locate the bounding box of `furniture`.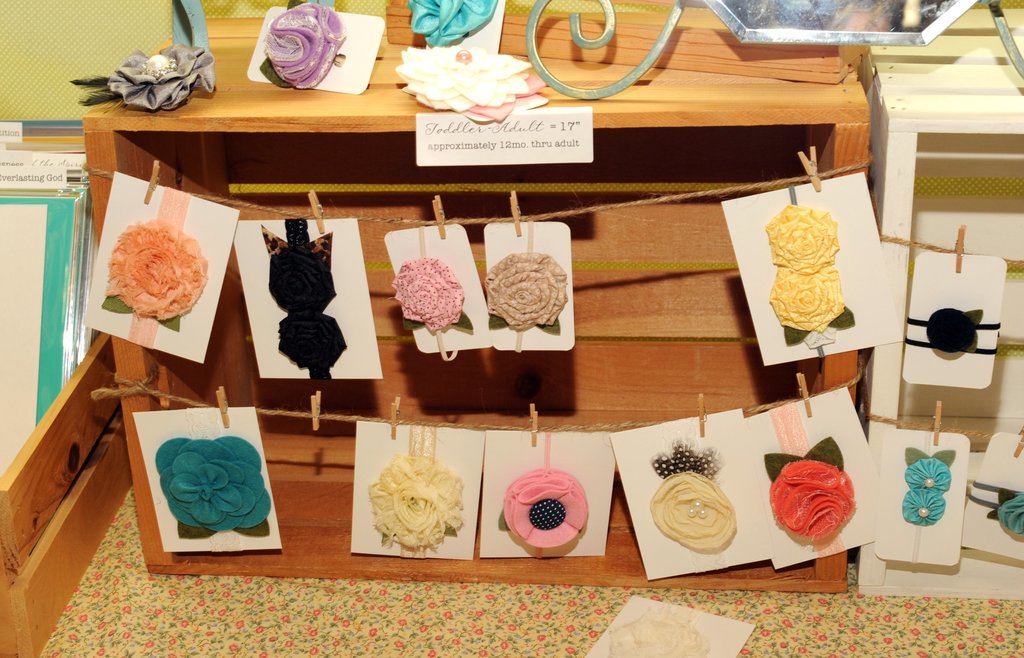
Bounding box: box(863, 2, 1023, 600).
